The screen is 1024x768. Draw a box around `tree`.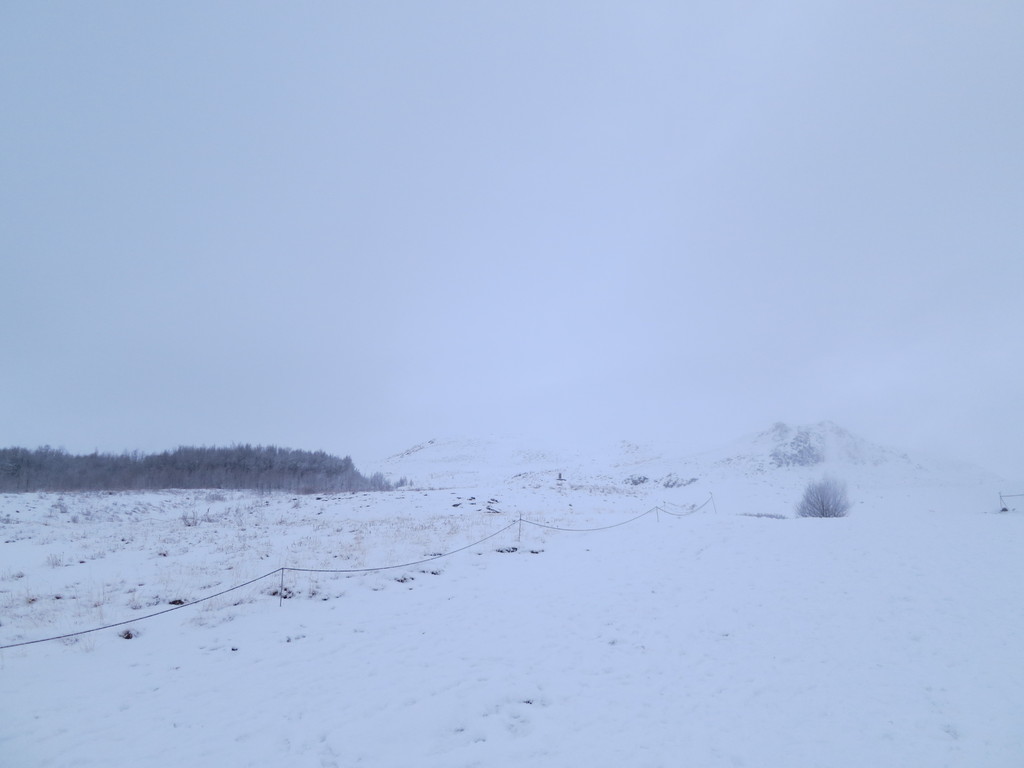
bbox=(790, 490, 857, 512).
